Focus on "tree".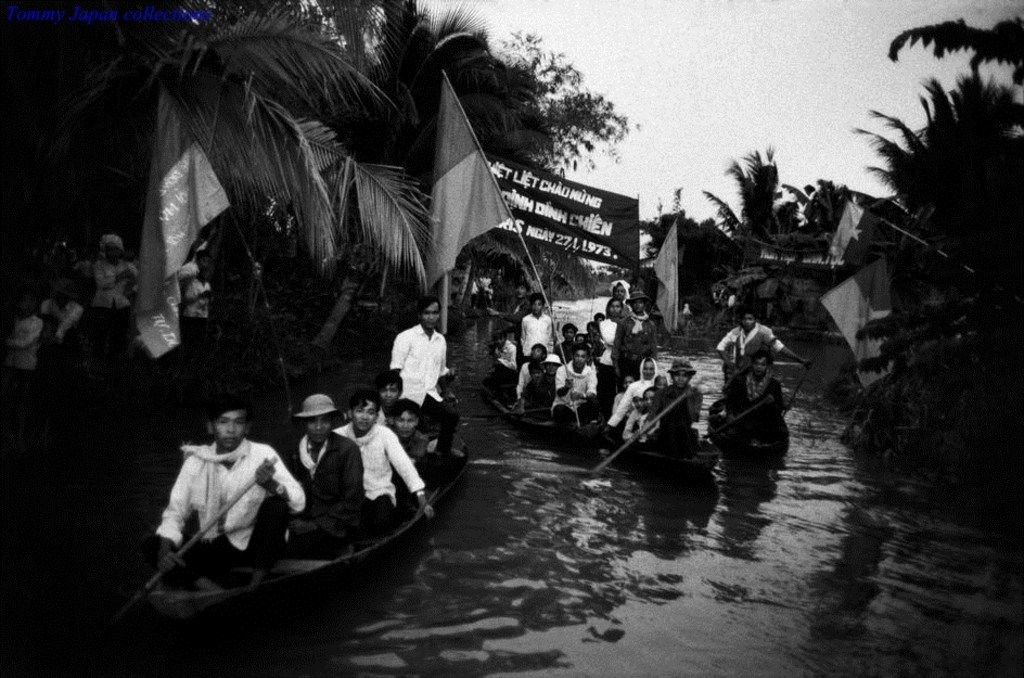
Focused at bbox(456, 0, 625, 315).
